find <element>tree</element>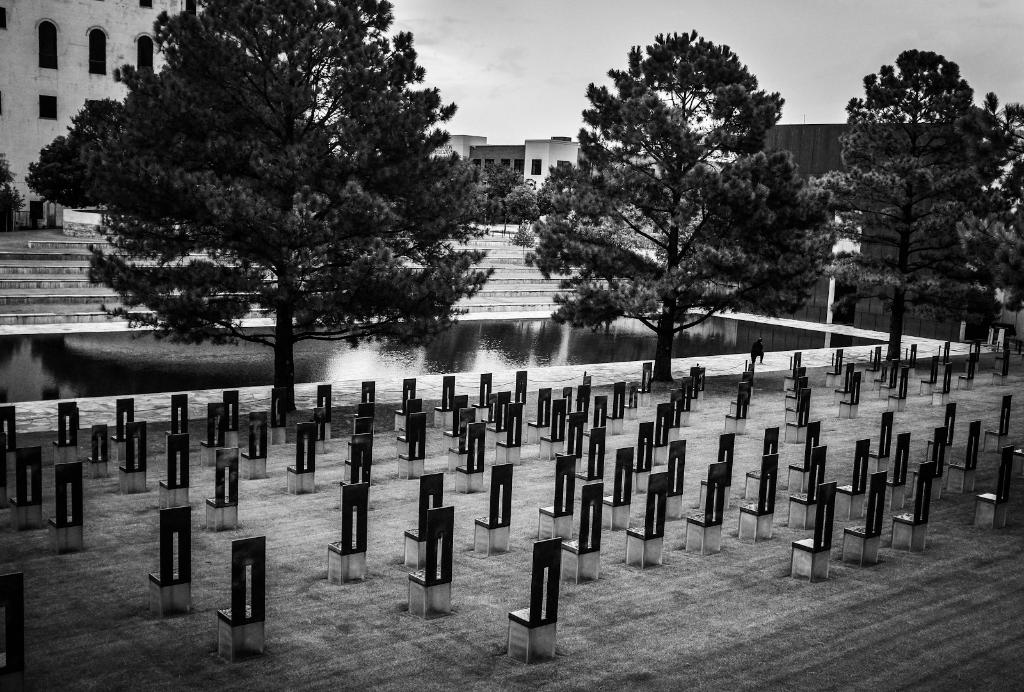
BBox(480, 156, 521, 235)
